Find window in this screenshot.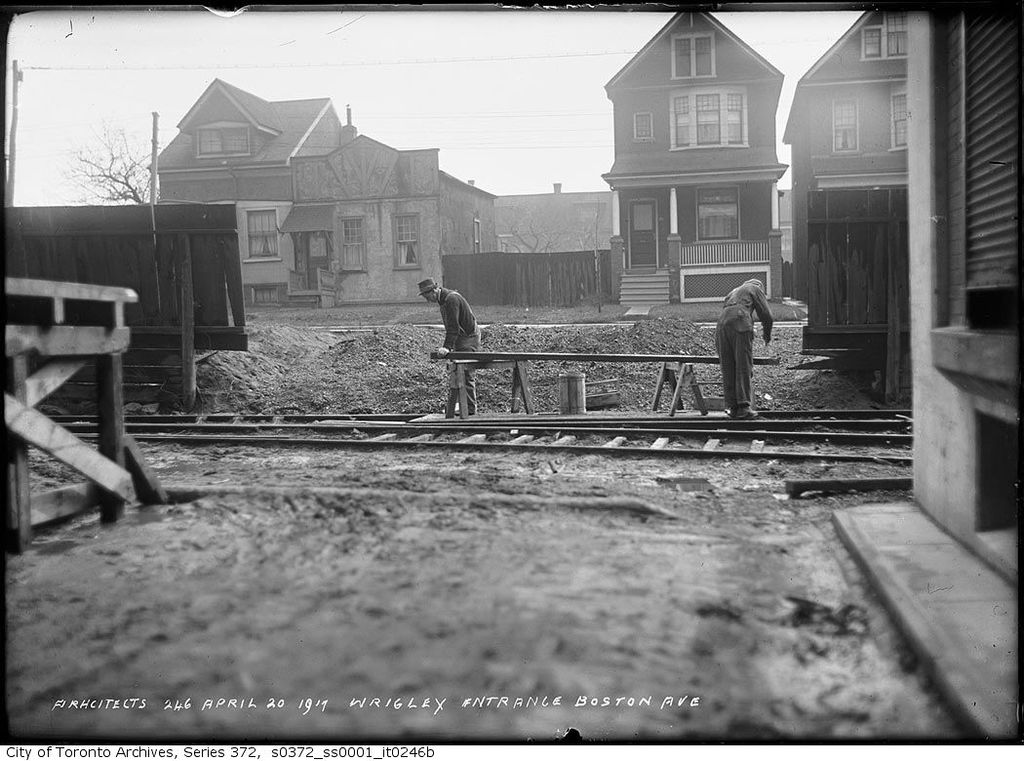
The bounding box for window is [x1=674, y1=91, x2=750, y2=150].
